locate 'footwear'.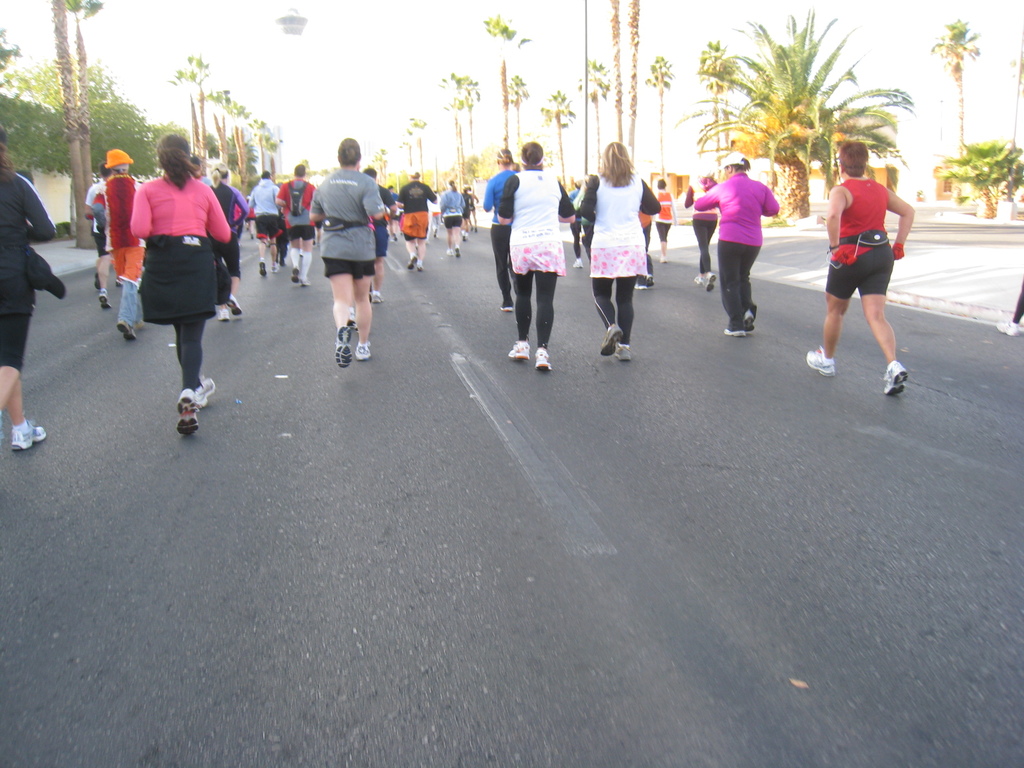
Bounding box: crop(259, 260, 266, 274).
